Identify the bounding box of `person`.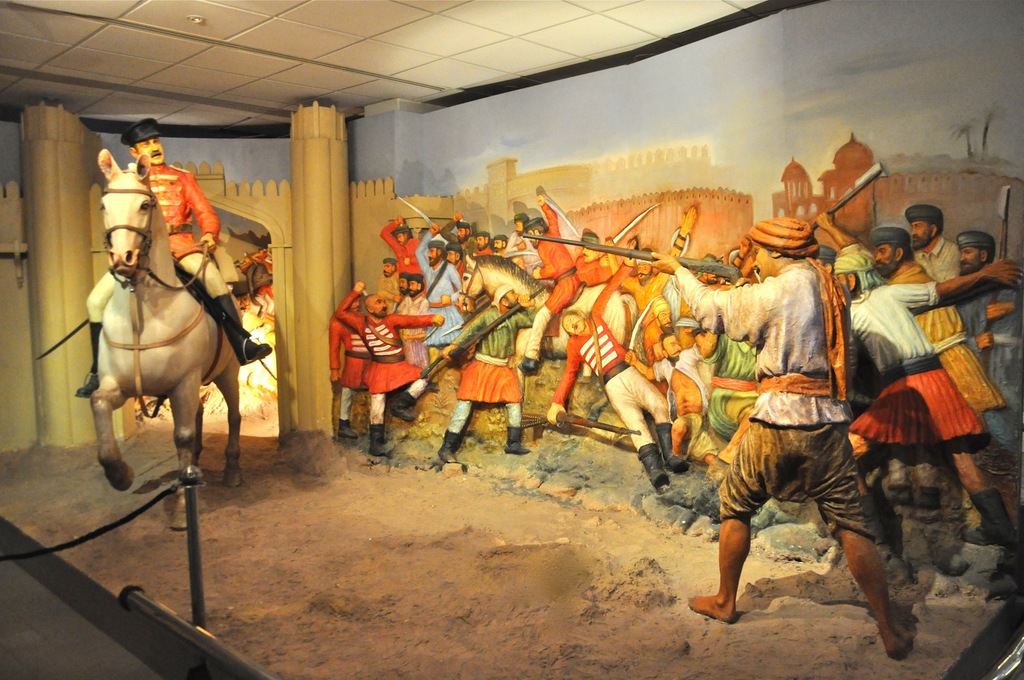
(691,189,897,654).
